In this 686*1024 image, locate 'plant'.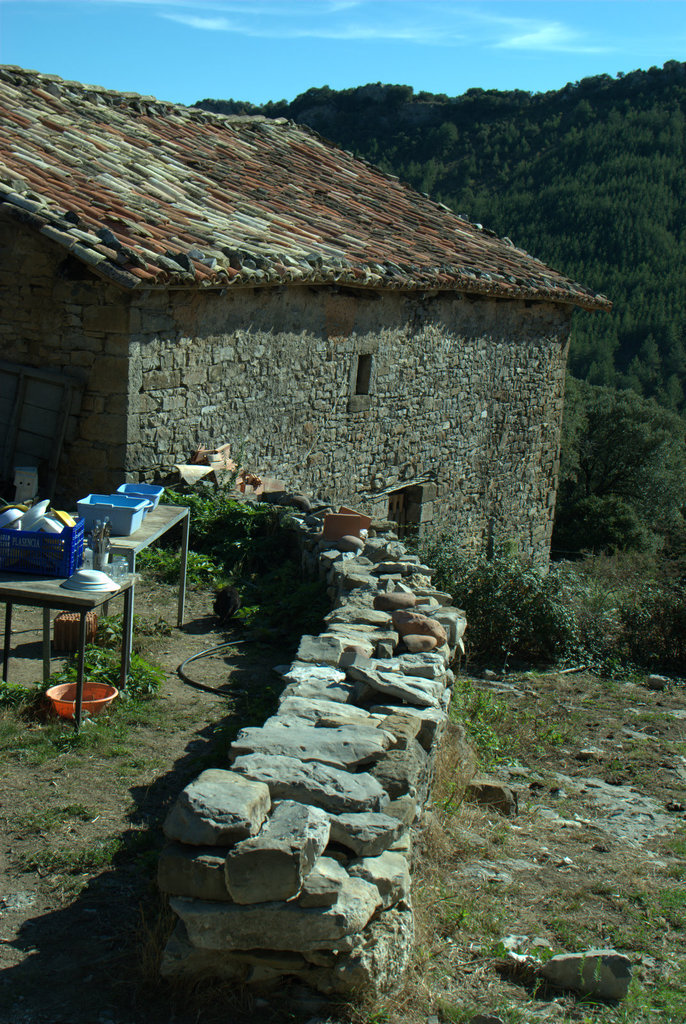
Bounding box: l=228, t=601, r=257, b=632.
